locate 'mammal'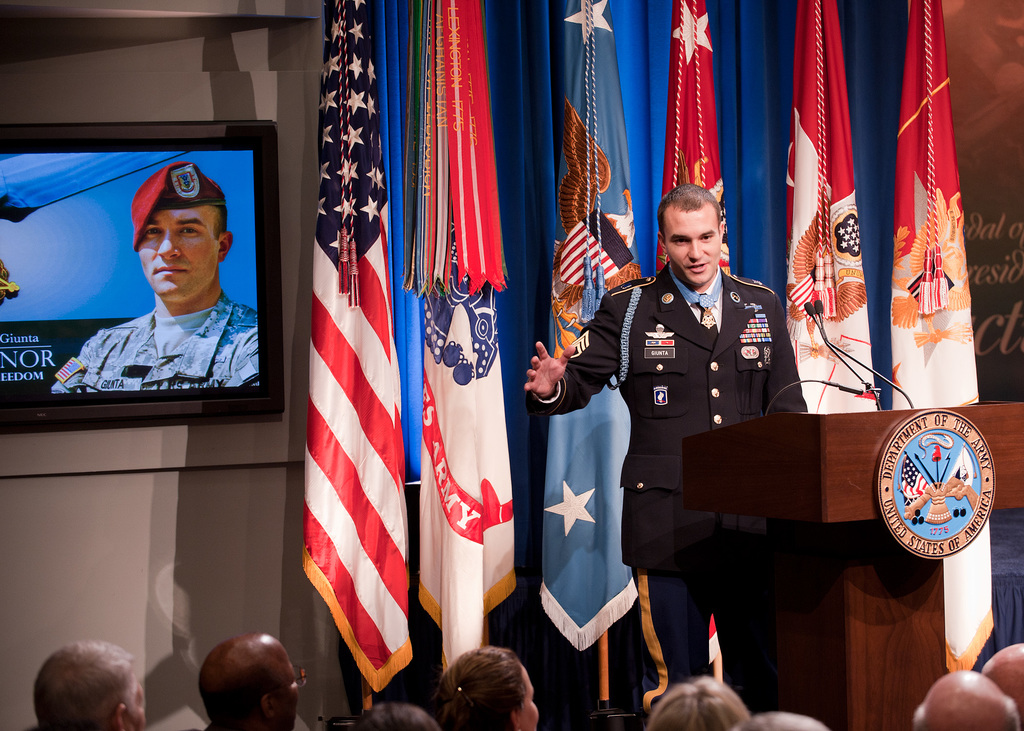
<bbox>983, 641, 1023, 703</bbox>
